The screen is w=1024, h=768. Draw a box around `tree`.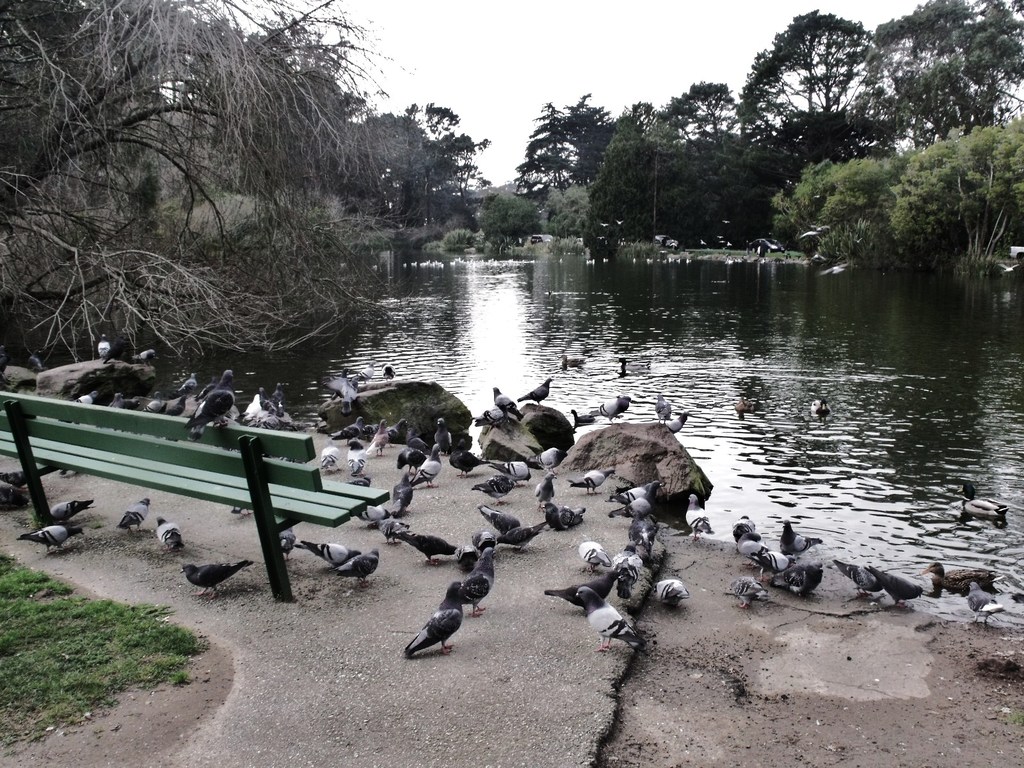
[512, 85, 611, 182].
